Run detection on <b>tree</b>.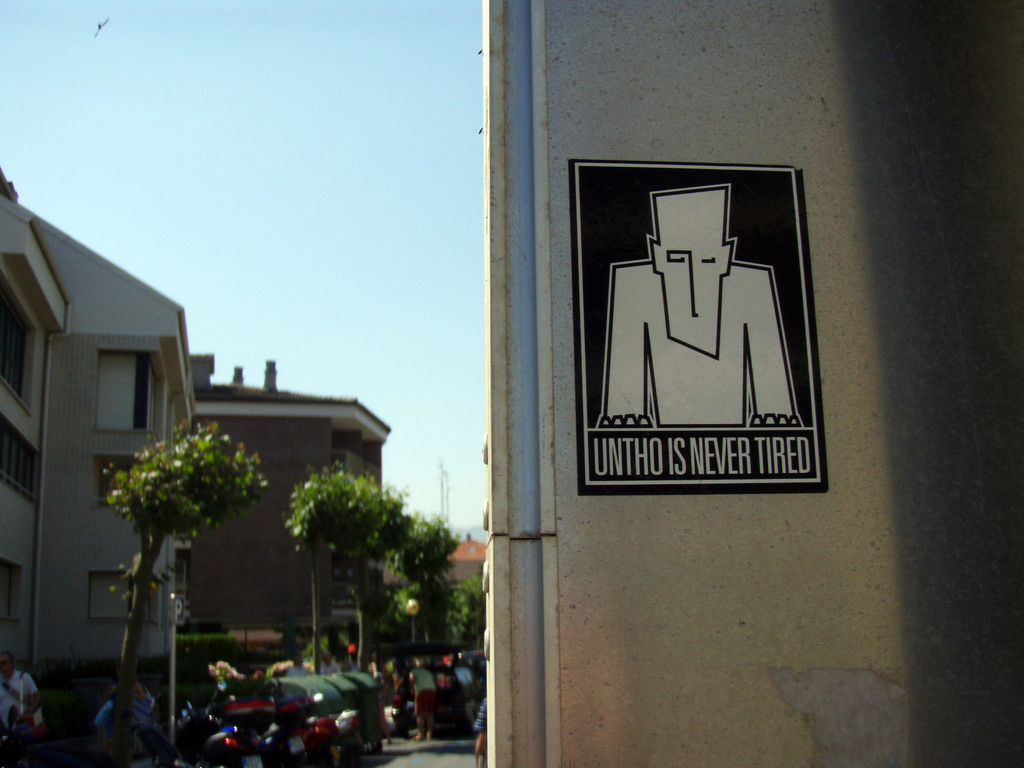
Result: detection(108, 422, 268, 767).
